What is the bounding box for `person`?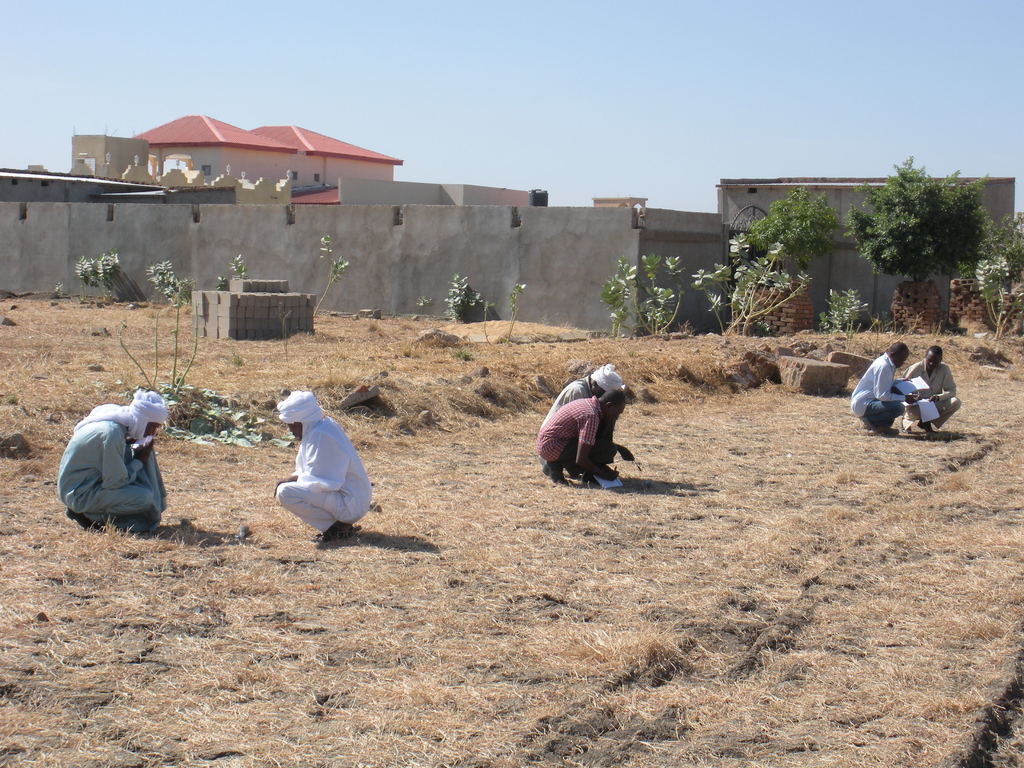
[x1=57, y1=367, x2=168, y2=547].
